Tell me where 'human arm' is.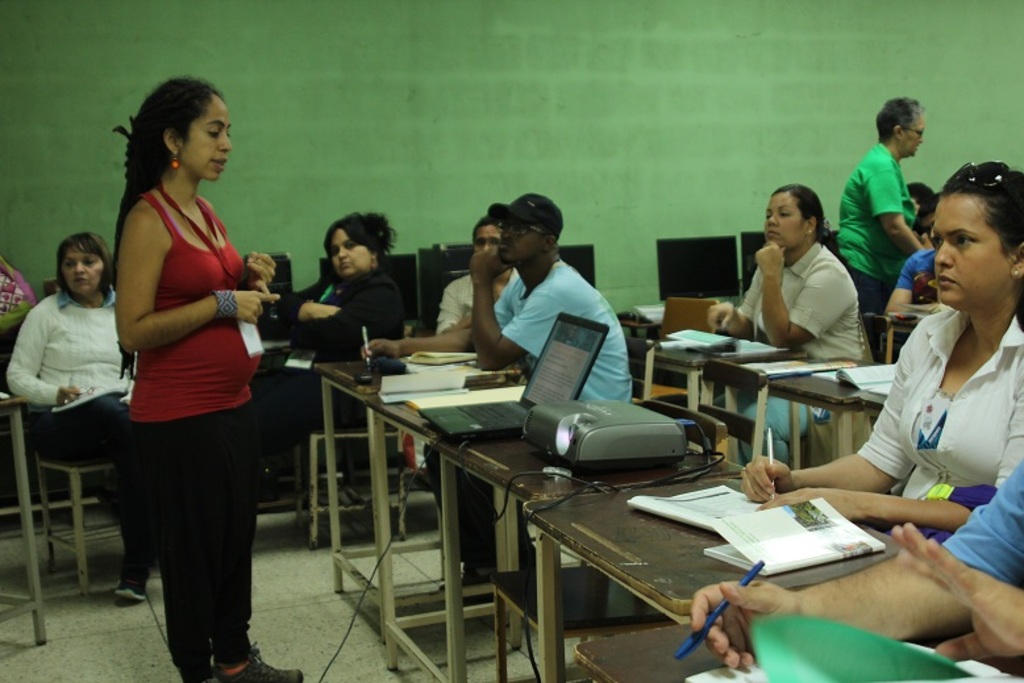
'human arm' is at <box>684,458,1023,676</box>.
